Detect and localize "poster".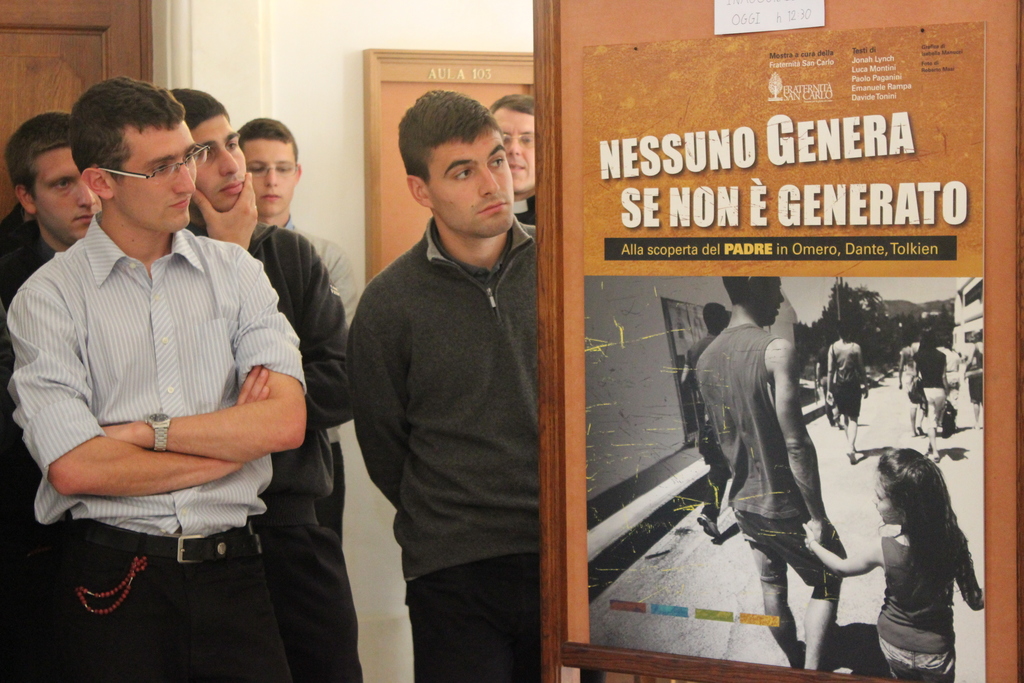
Localized at [left=583, top=275, right=981, bottom=682].
